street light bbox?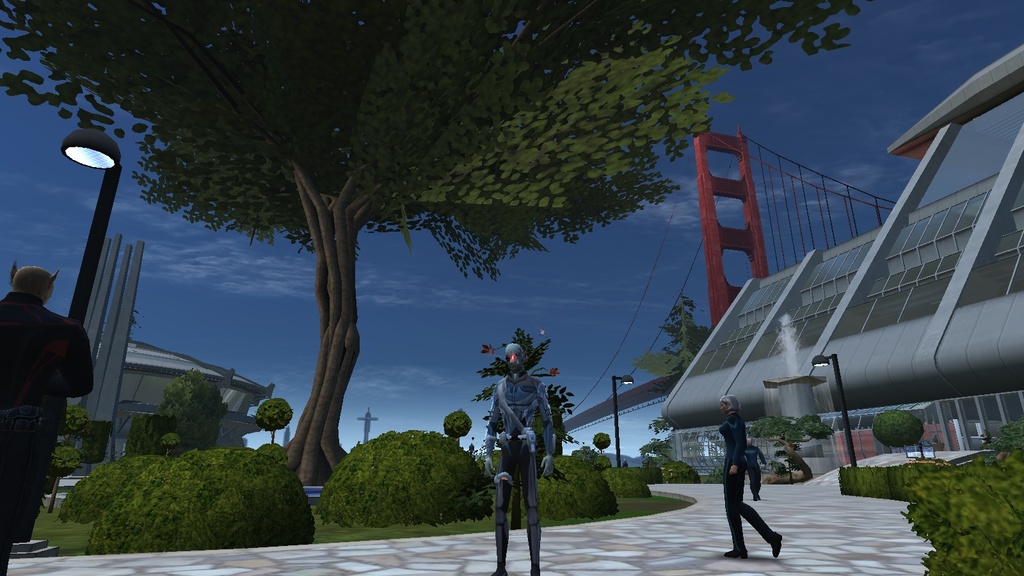
(607,373,638,468)
